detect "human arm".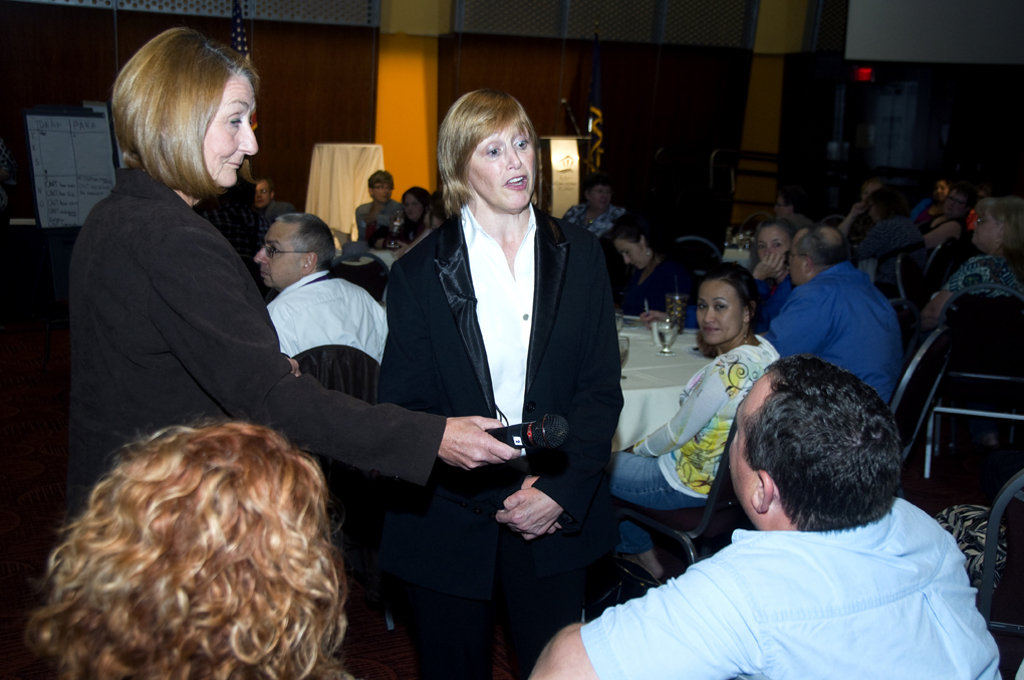
Detected at x1=529, y1=562, x2=747, y2=679.
